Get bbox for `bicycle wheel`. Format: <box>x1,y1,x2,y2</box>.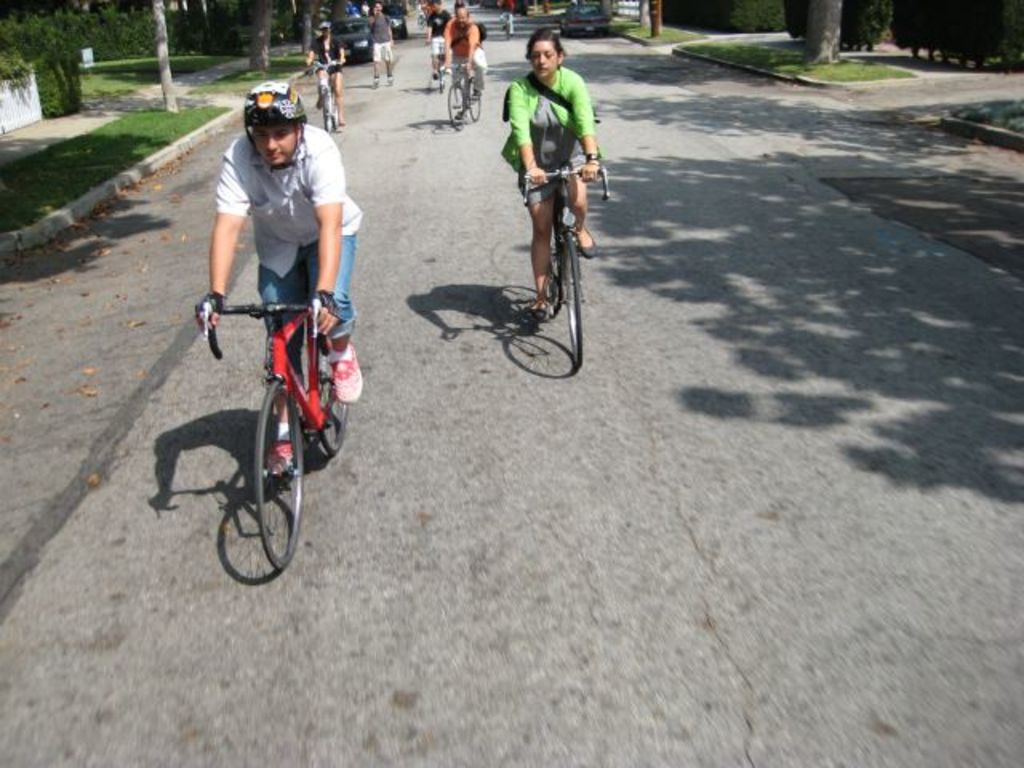
<box>445,82,466,131</box>.
